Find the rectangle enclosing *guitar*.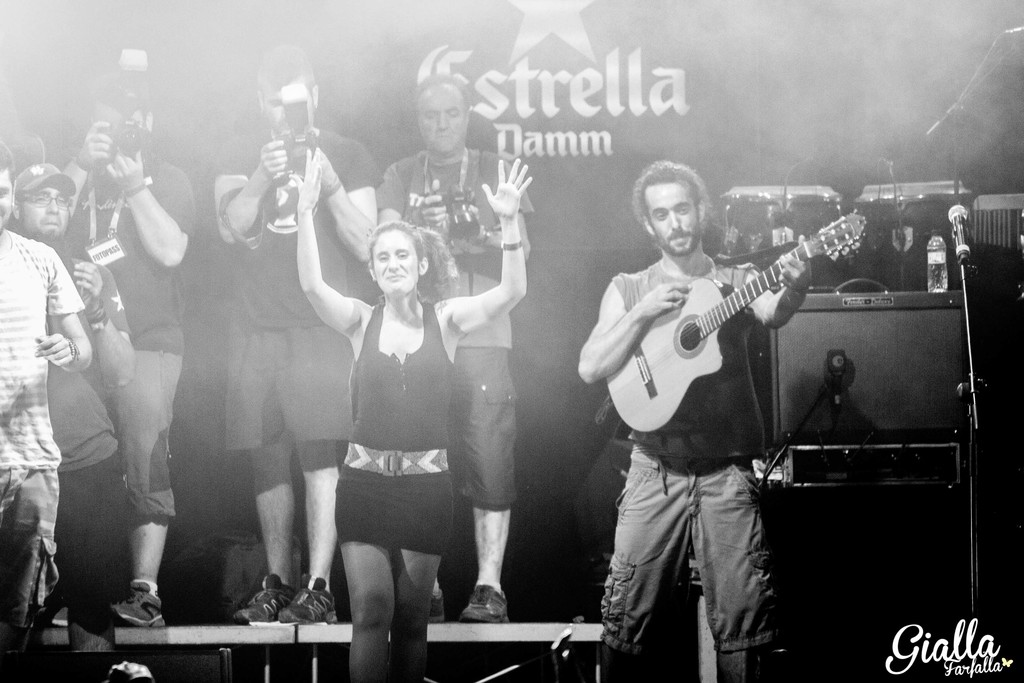
l=605, t=198, r=874, b=440.
